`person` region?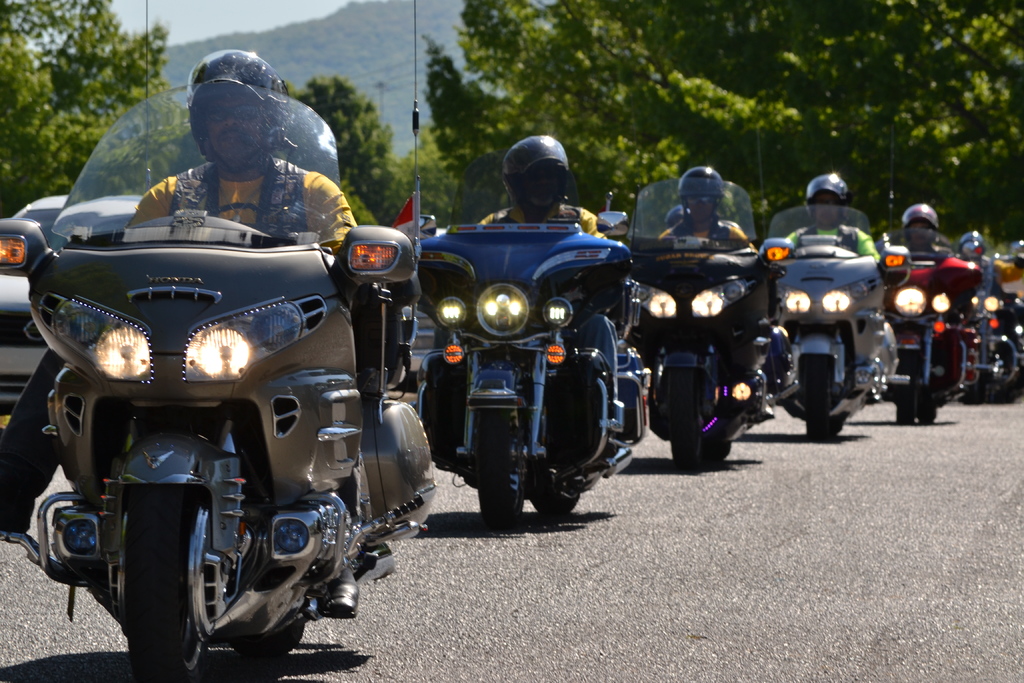
pyautogui.locateOnScreen(784, 163, 874, 260)
